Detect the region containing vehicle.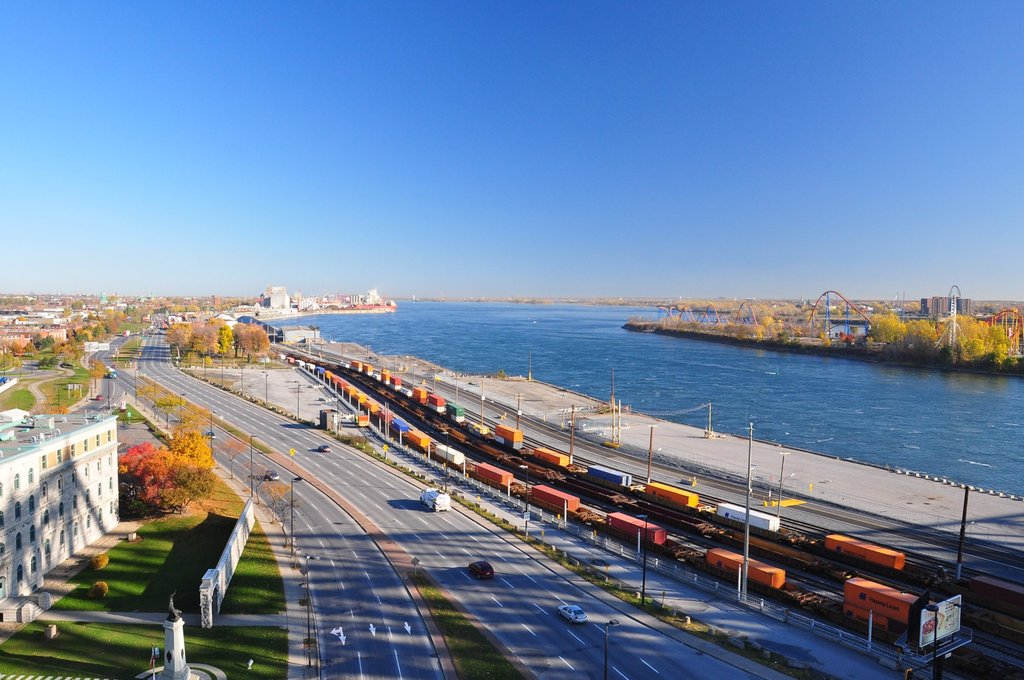
region(87, 412, 96, 420).
